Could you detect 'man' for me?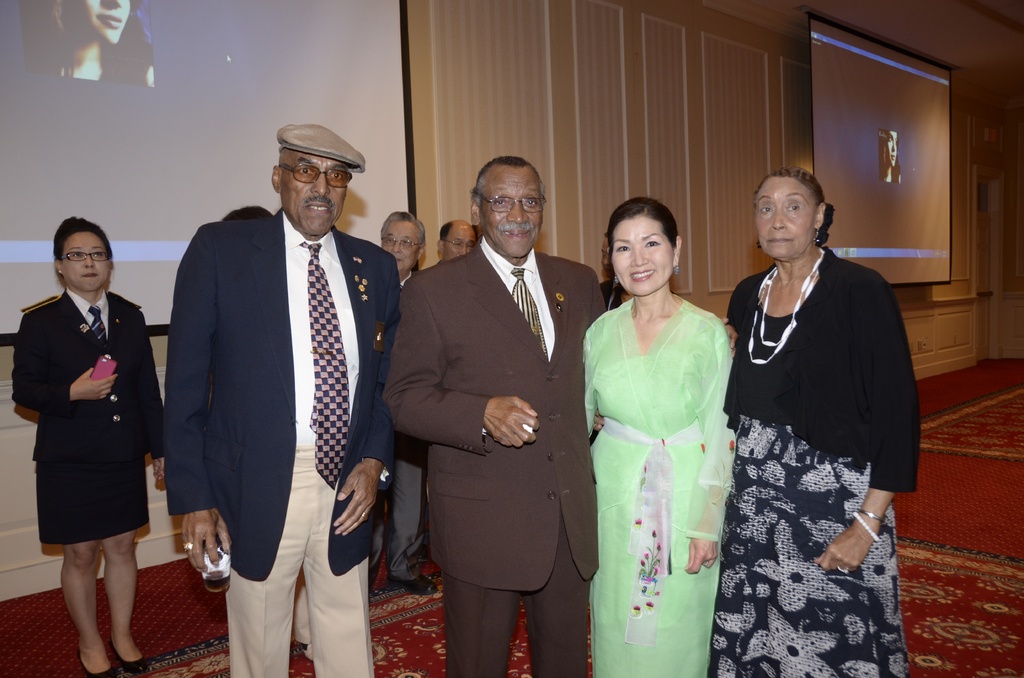
Detection result: (376, 213, 428, 601).
